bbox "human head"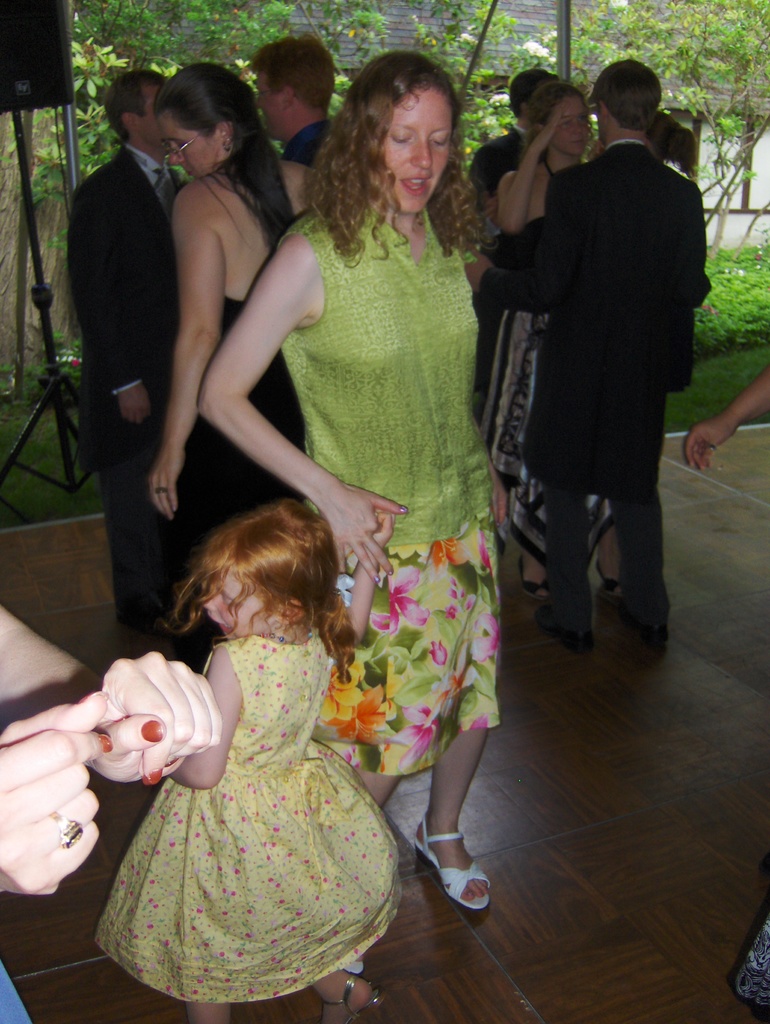
box(591, 56, 666, 146)
